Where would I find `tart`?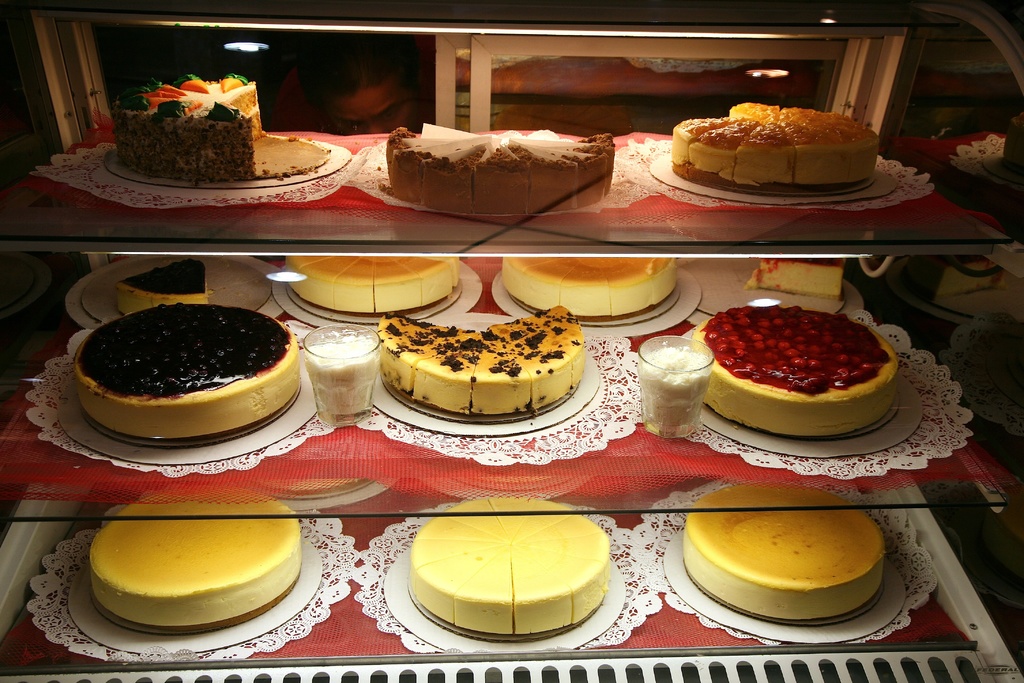
At rect(680, 483, 893, 620).
